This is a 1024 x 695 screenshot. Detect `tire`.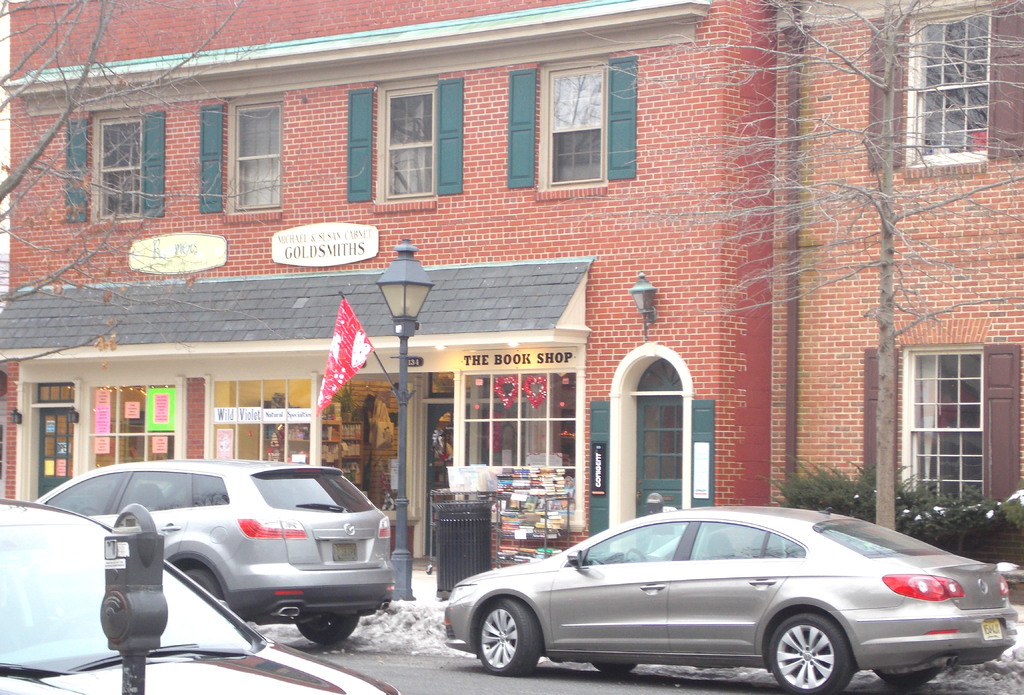
(869,653,949,687).
